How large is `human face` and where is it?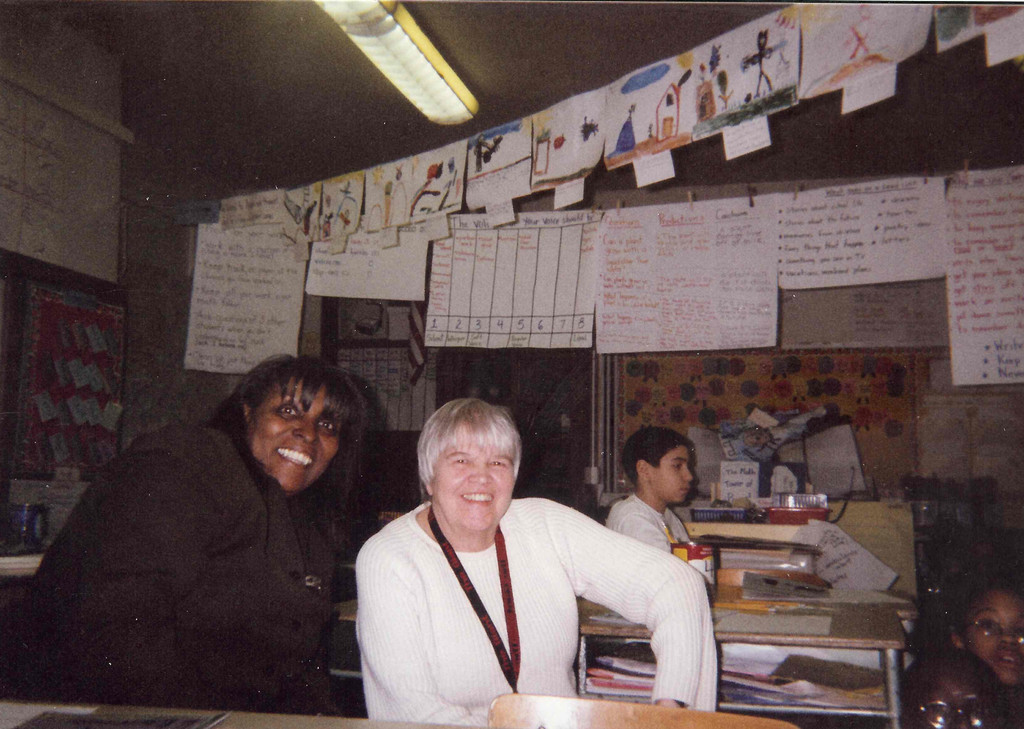
Bounding box: [908, 667, 1005, 728].
